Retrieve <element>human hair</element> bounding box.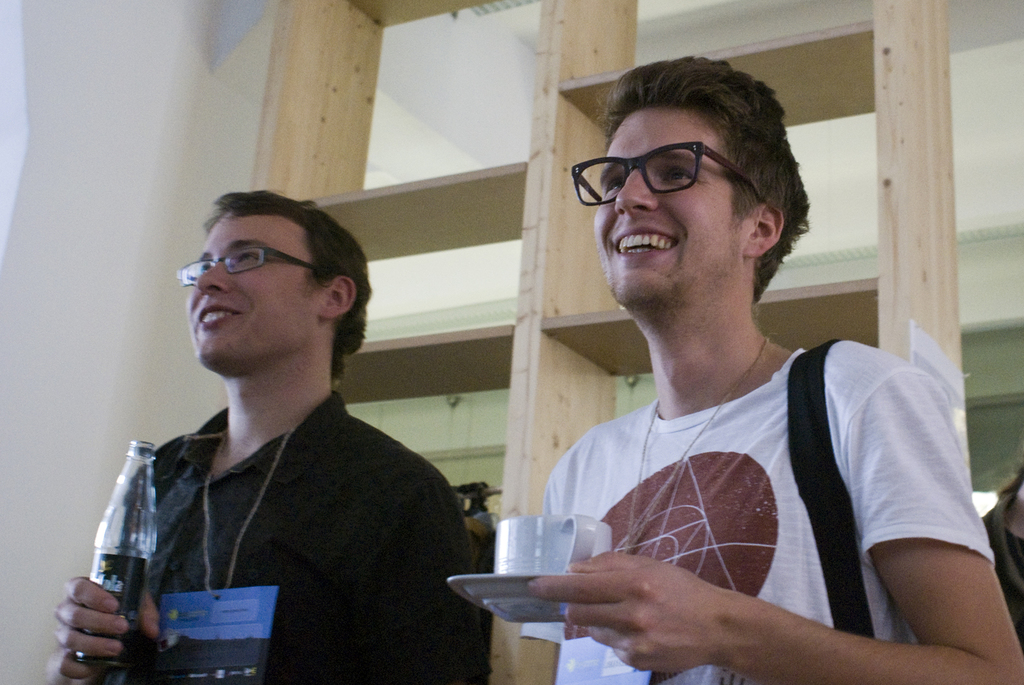
Bounding box: (587, 42, 808, 322).
